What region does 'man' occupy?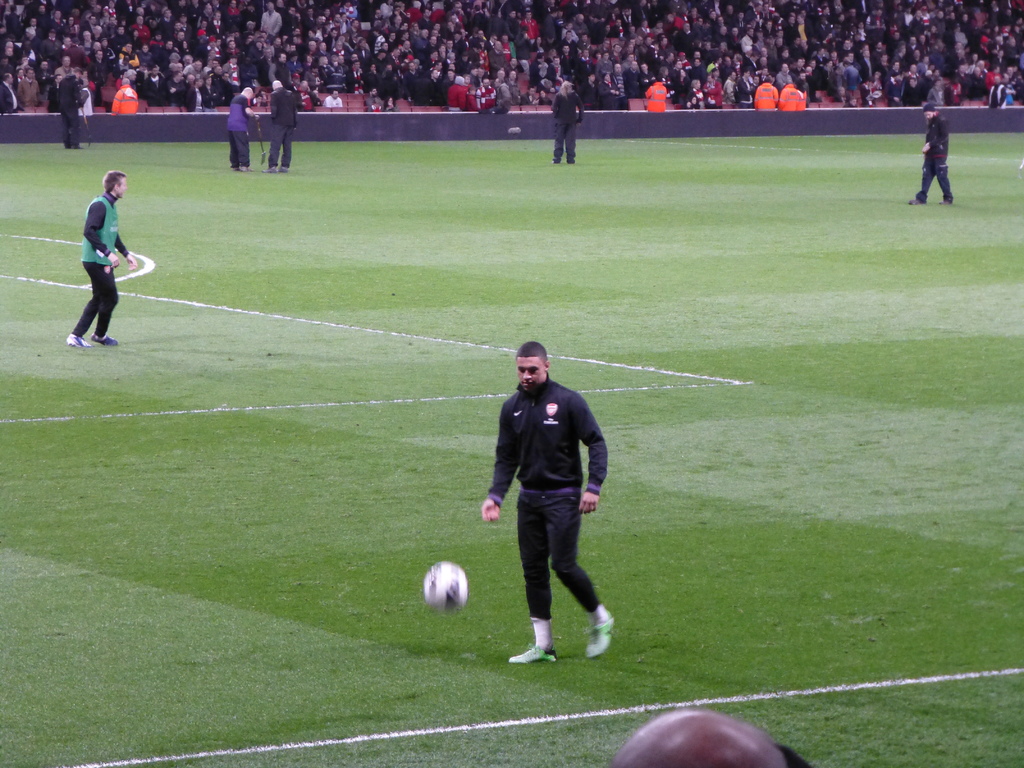
x1=58, y1=66, x2=90, y2=145.
